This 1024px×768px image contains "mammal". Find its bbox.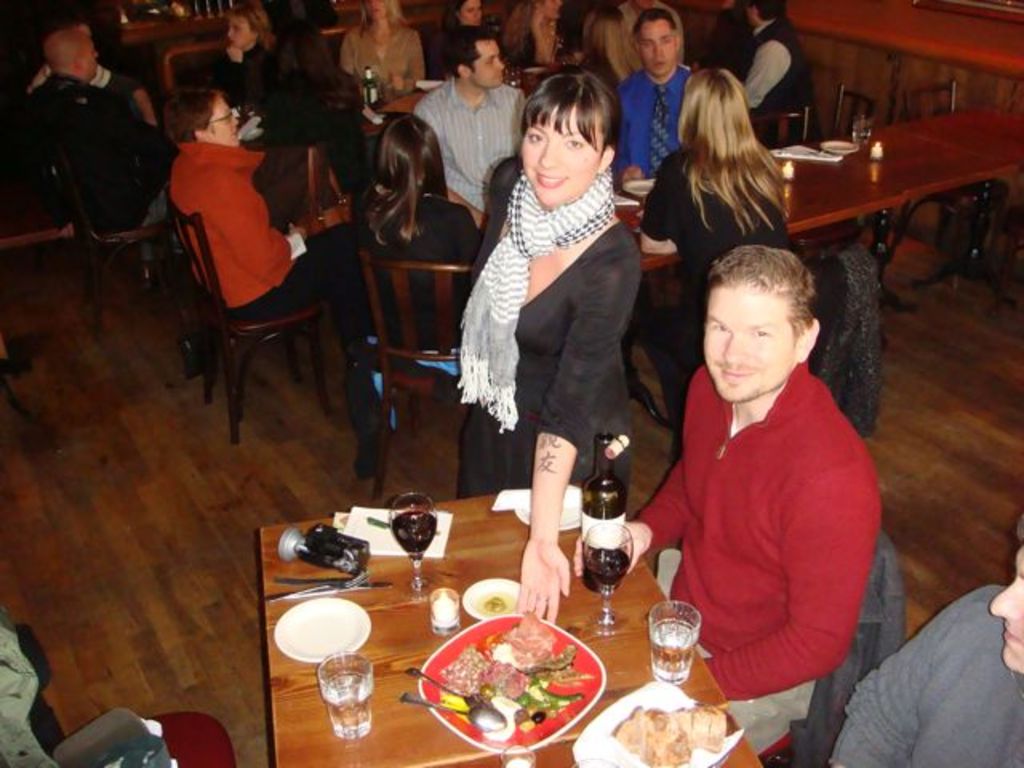
pyautogui.locateOnScreen(826, 514, 1022, 766).
